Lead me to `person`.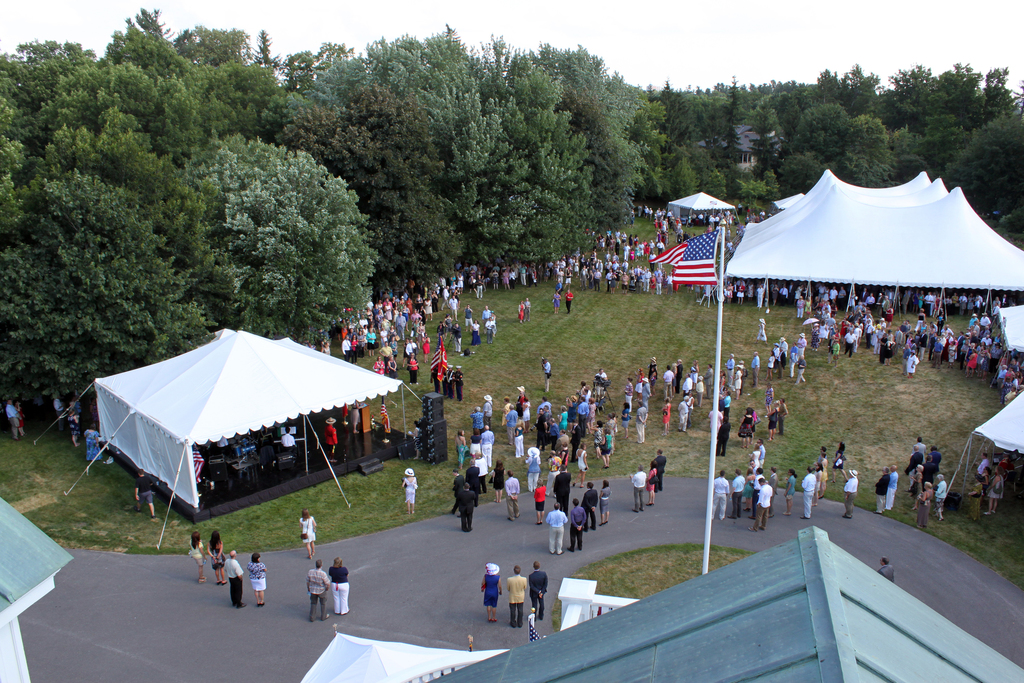
Lead to {"left": 506, "top": 564, "right": 528, "bottom": 627}.
